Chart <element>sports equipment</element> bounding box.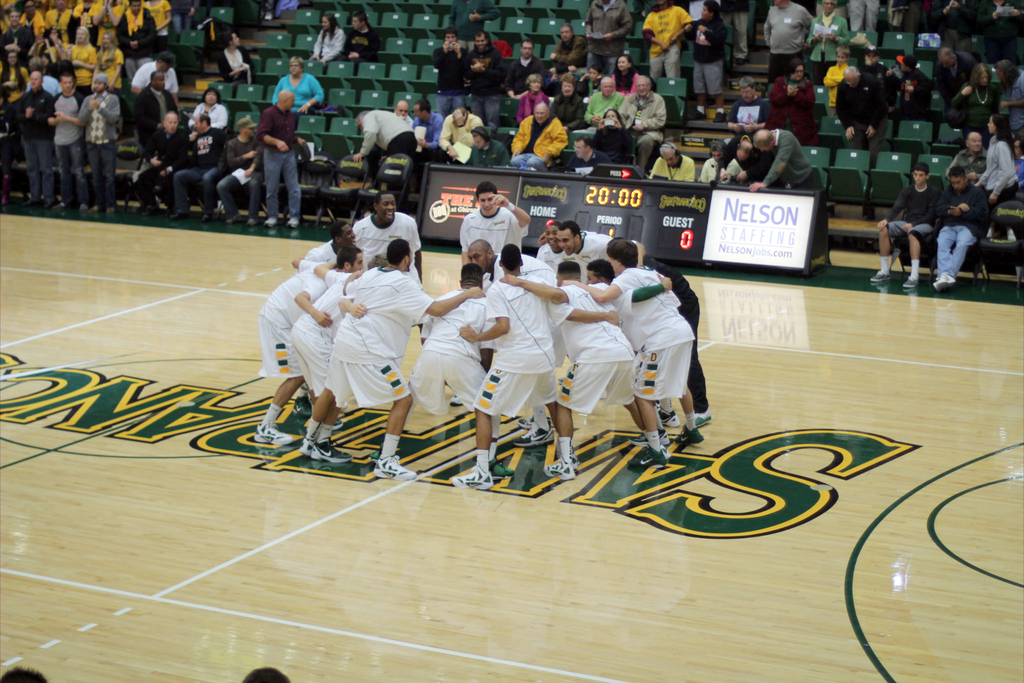
Charted: 543/459/575/480.
